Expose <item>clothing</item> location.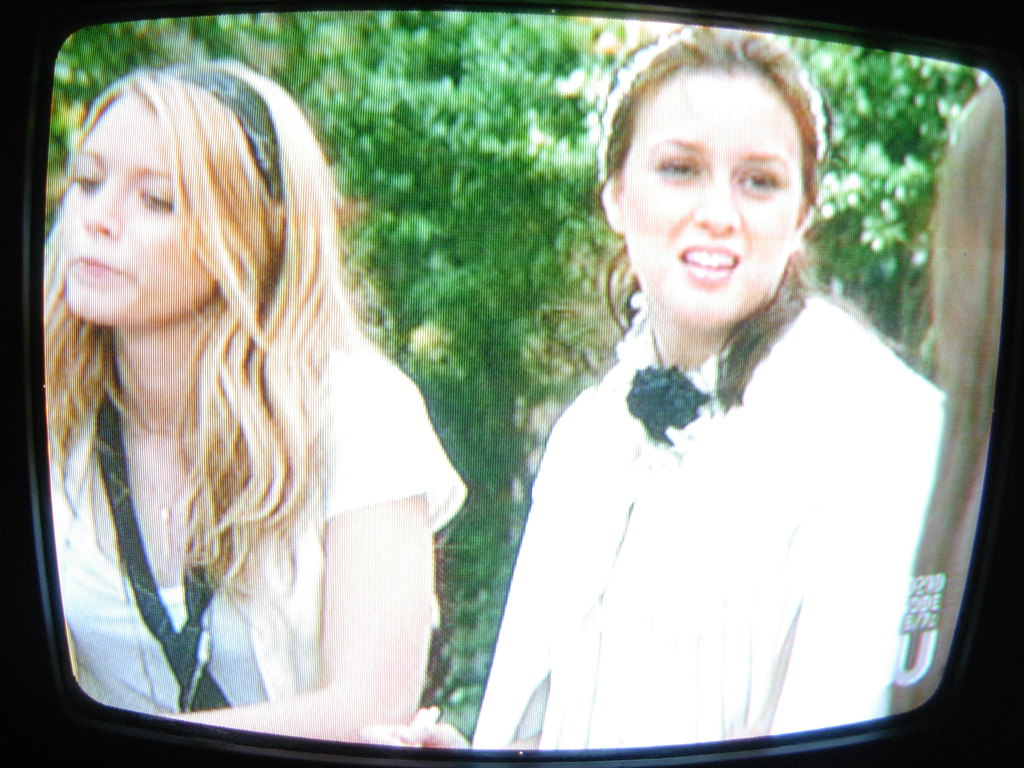
Exposed at 445:311:945:750.
